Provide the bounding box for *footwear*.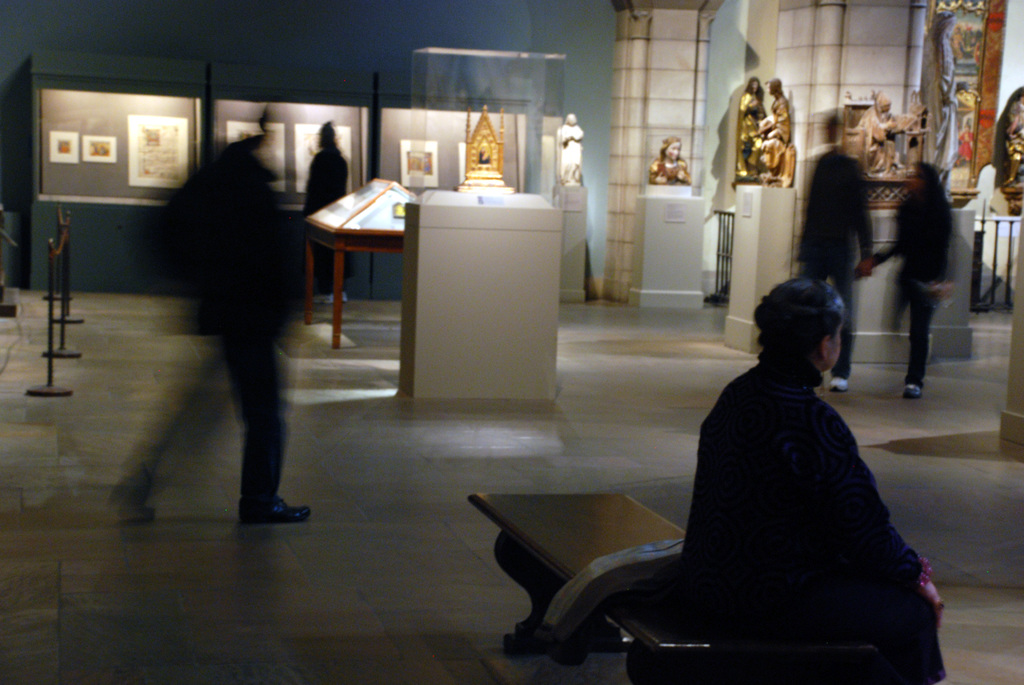
[left=900, top=384, right=923, bottom=398].
